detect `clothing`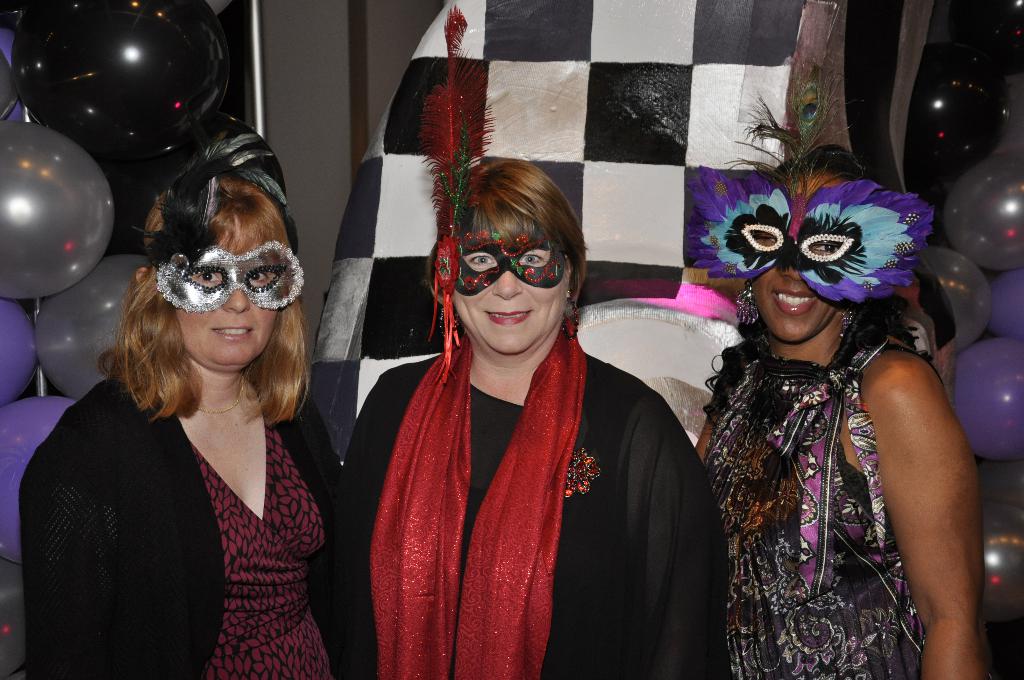
box(326, 328, 731, 679)
